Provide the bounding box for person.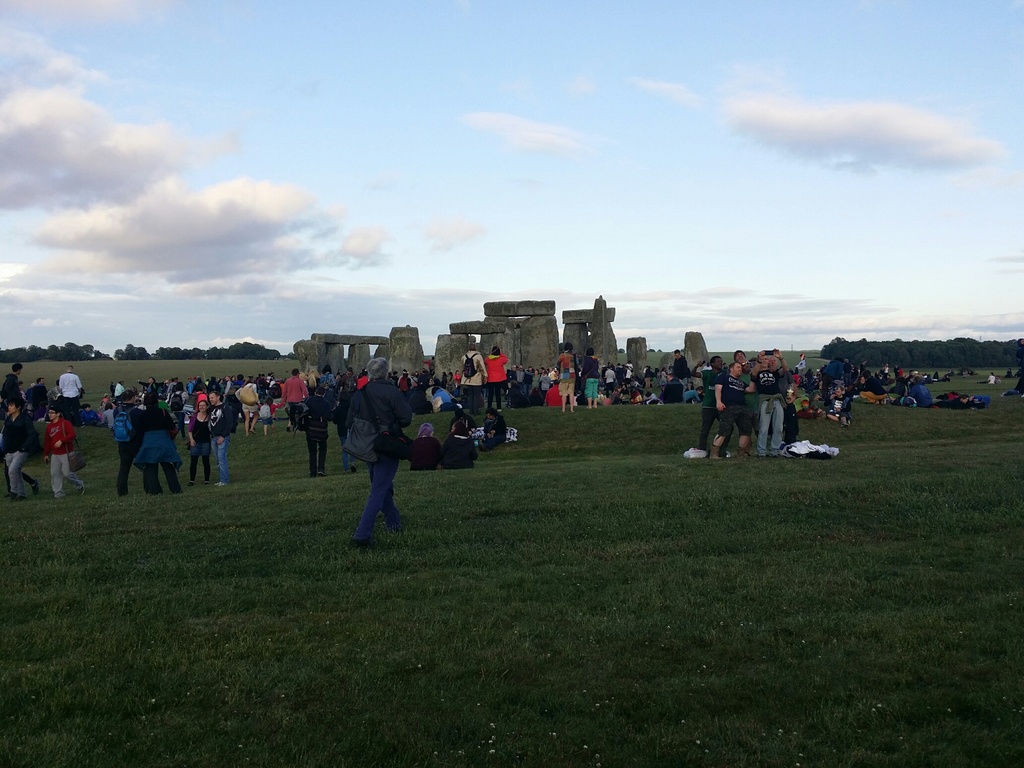
bbox=(585, 351, 595, 406).
